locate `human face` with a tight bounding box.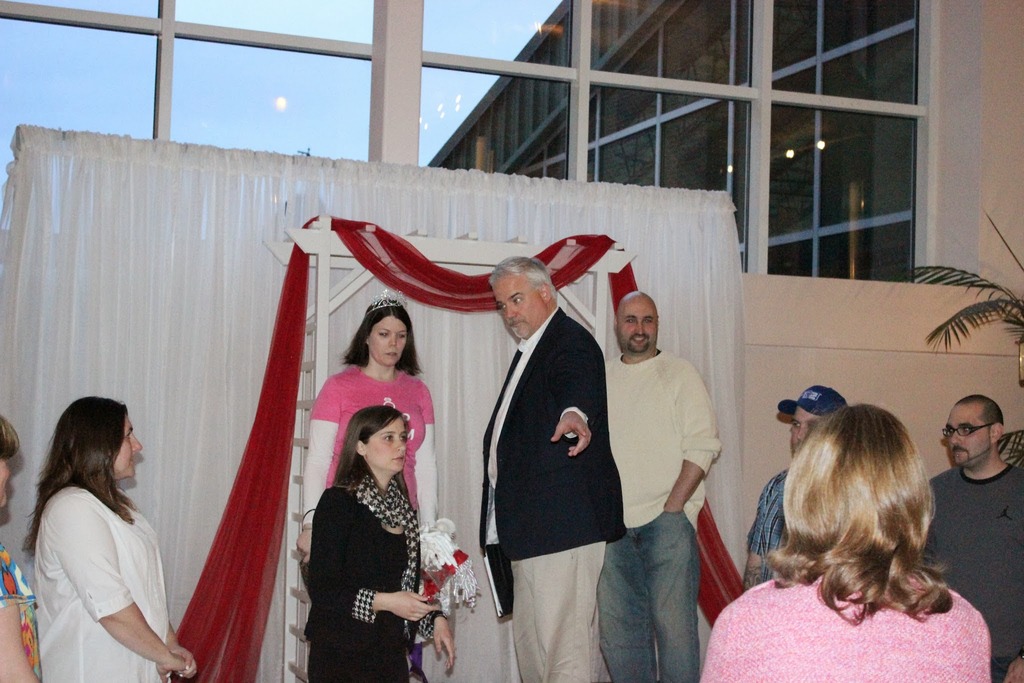
pyautogui.locateOnScreen(490, 272, 547, 339).
